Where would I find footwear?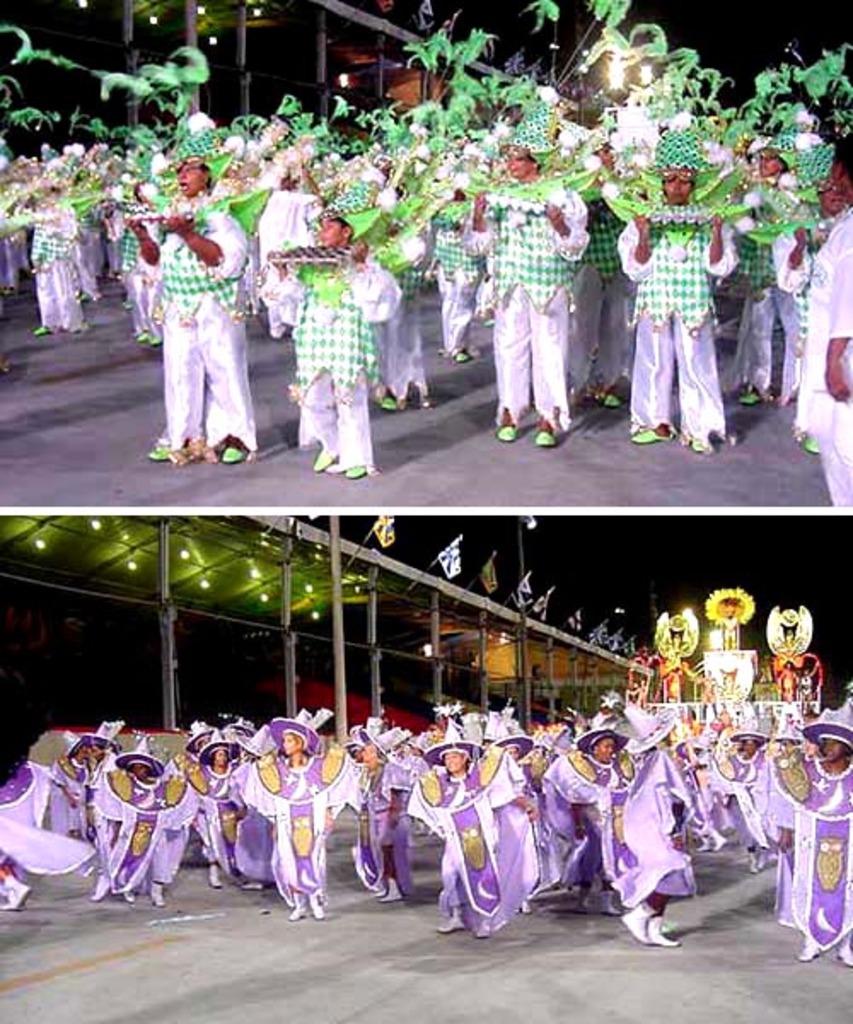
At <box>604,393,619,408</box>.
